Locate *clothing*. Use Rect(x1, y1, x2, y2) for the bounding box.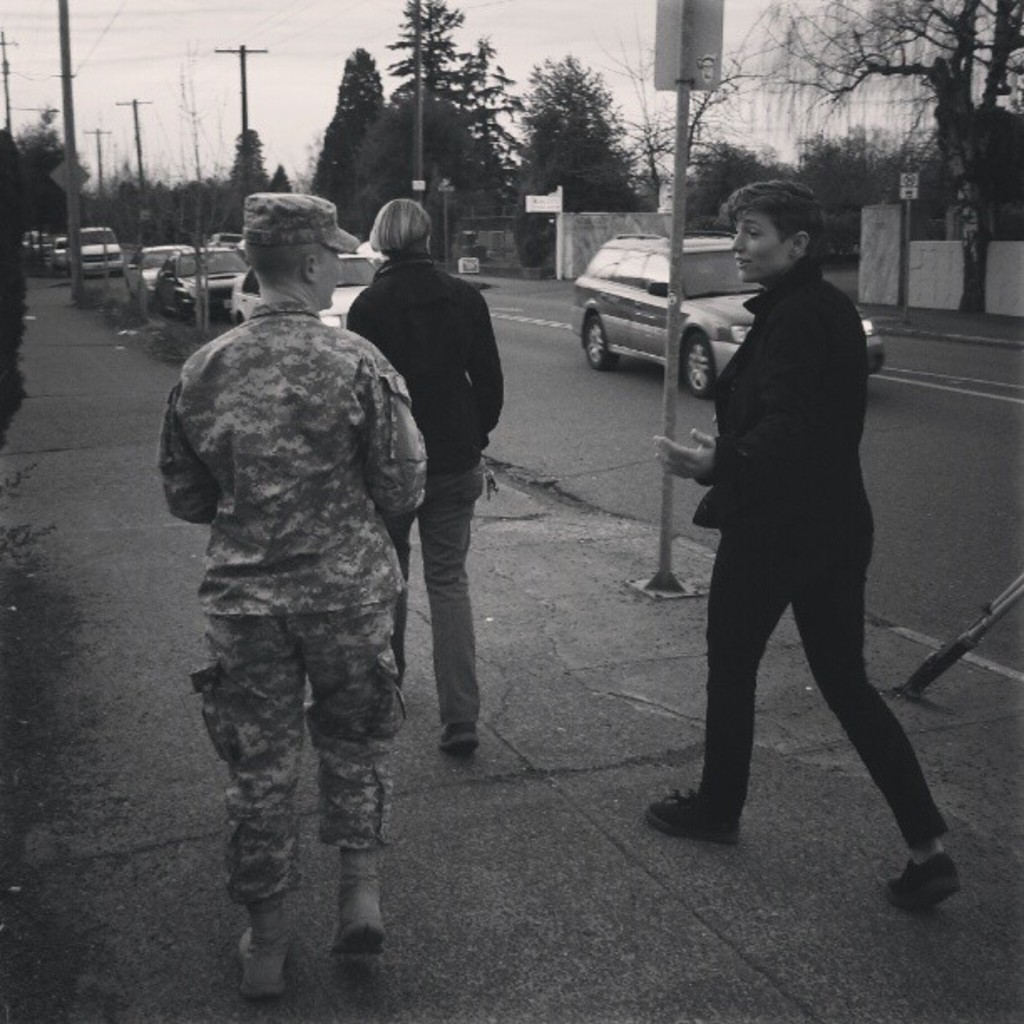
Rect(345, 243, 500, 730).
